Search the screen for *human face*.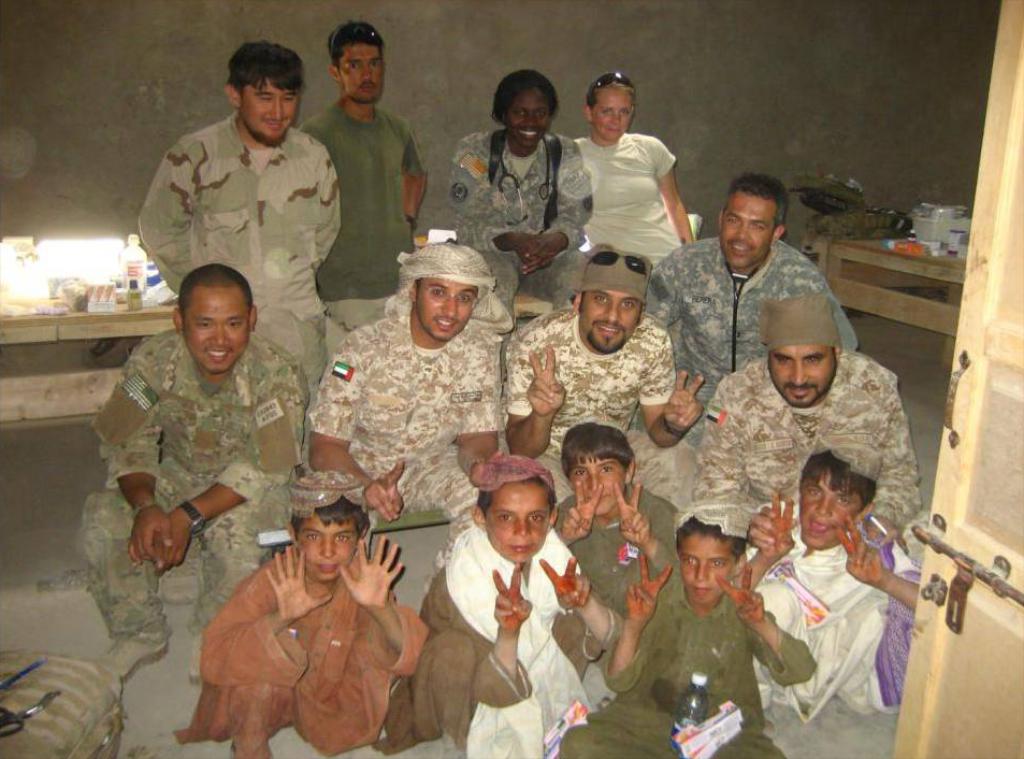
Found at <region>237, 78, 301, 144</region>.
